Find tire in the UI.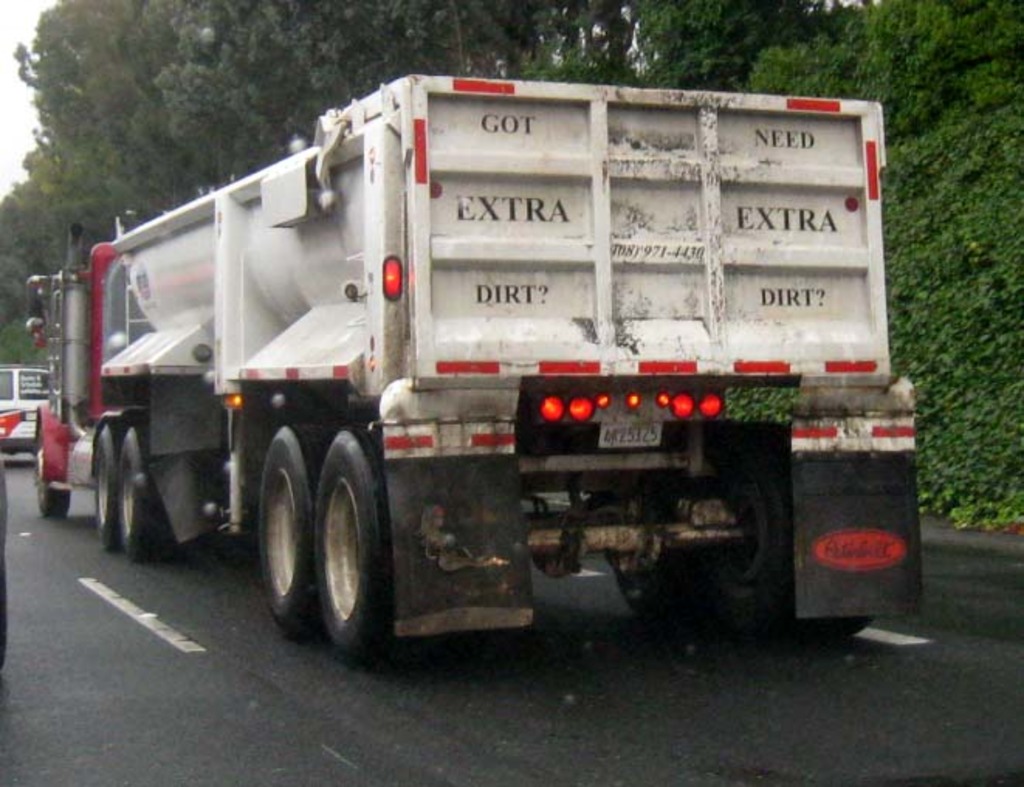
UI element at <bbox>260, 423, 330, 637</bbox>.
